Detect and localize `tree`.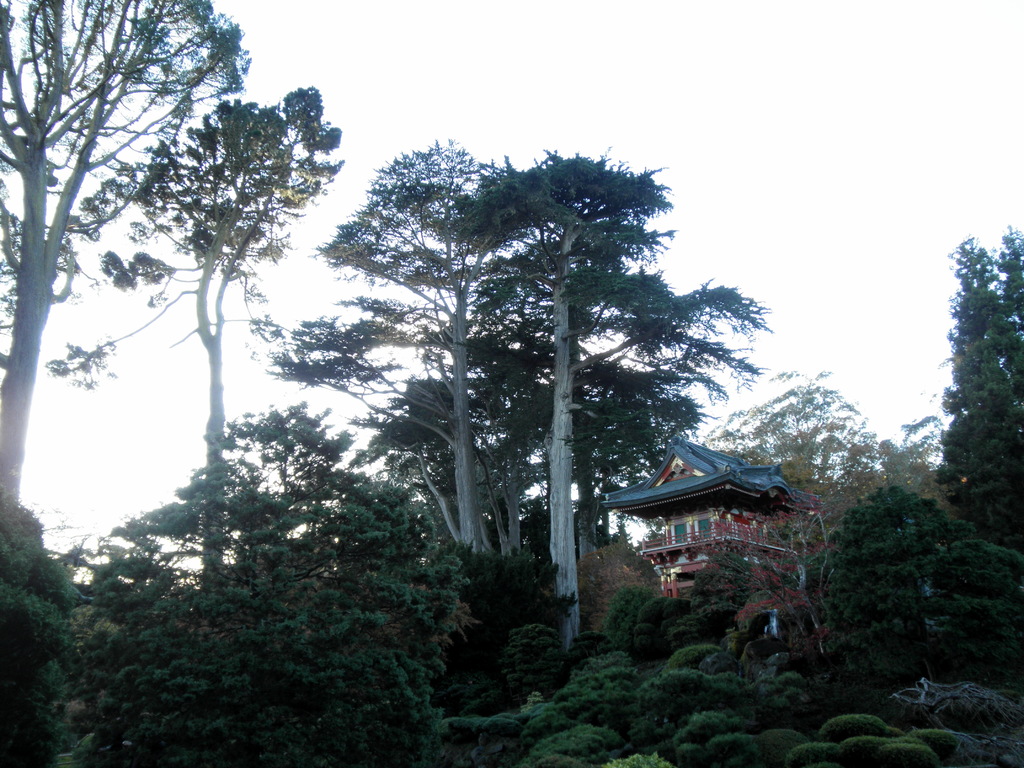
Localized at [526, 361, 717, 558].
